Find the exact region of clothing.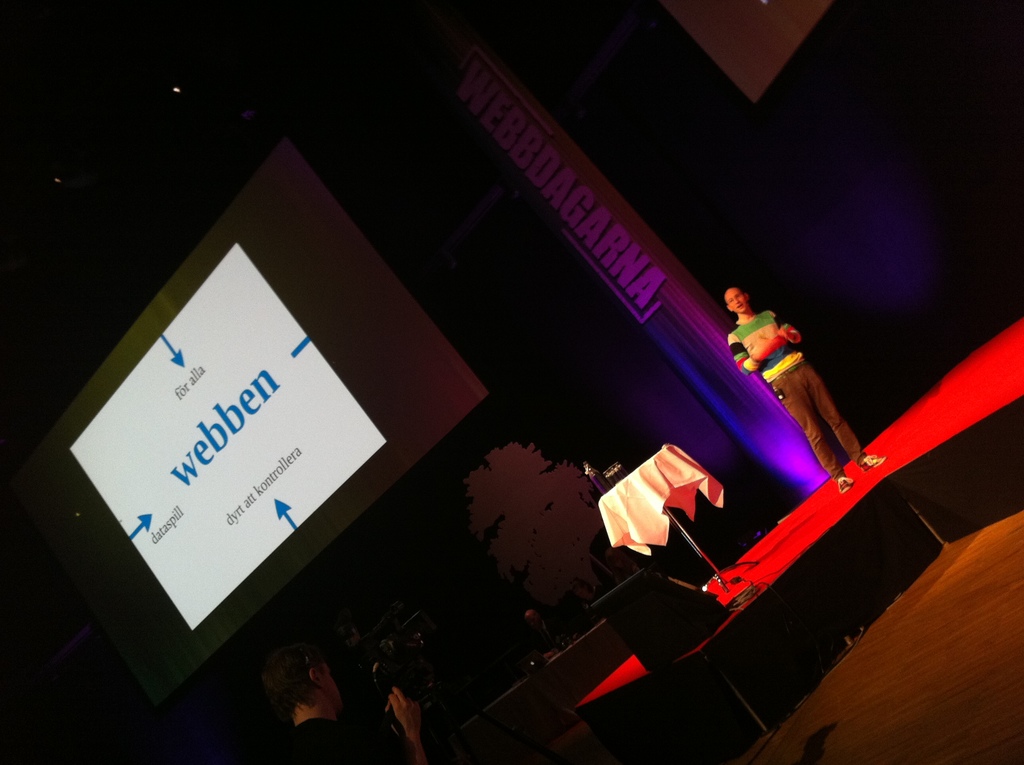
Exact region: 278:717:390:764.
